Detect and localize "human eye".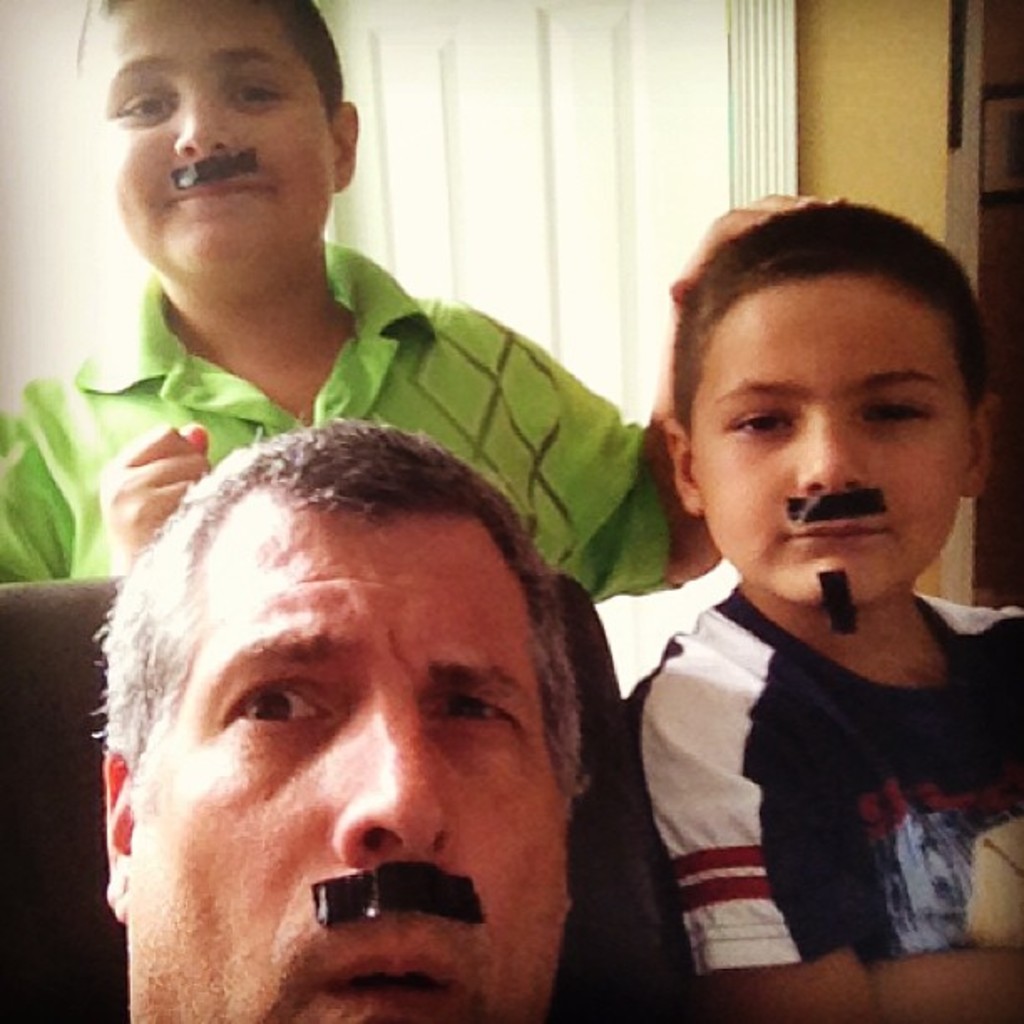
Localized at {"left": 862, "top": 392, "right": 930, "bottom": 425}.
